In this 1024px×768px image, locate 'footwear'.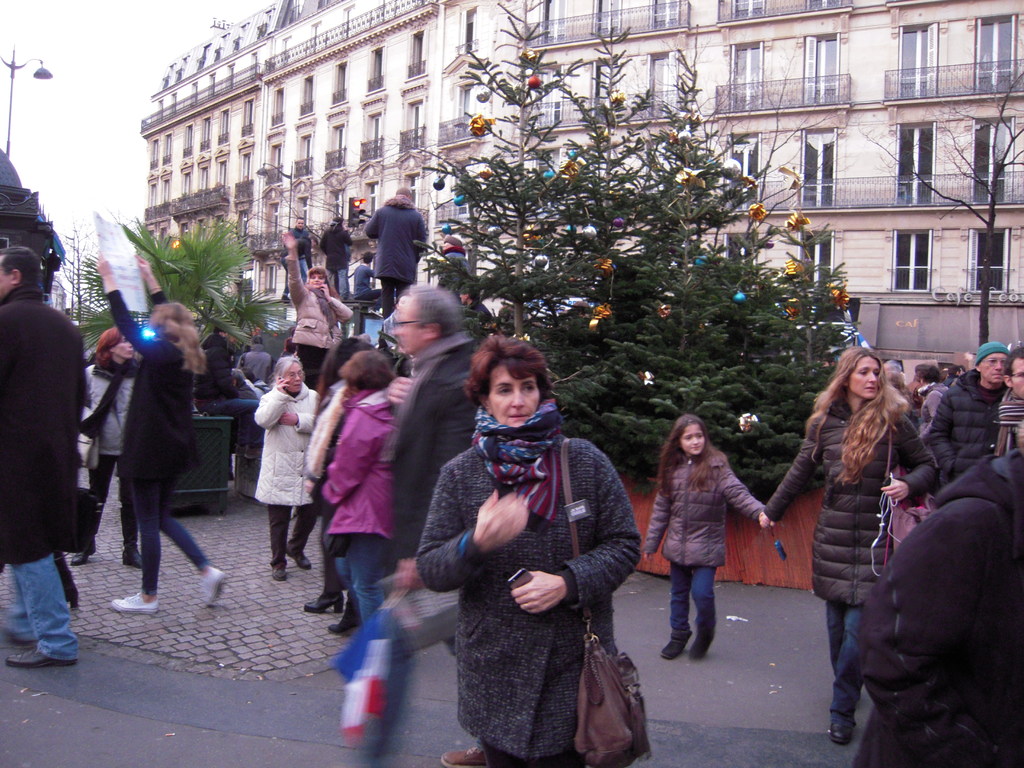
Bounding box: 829:728:858:744.
